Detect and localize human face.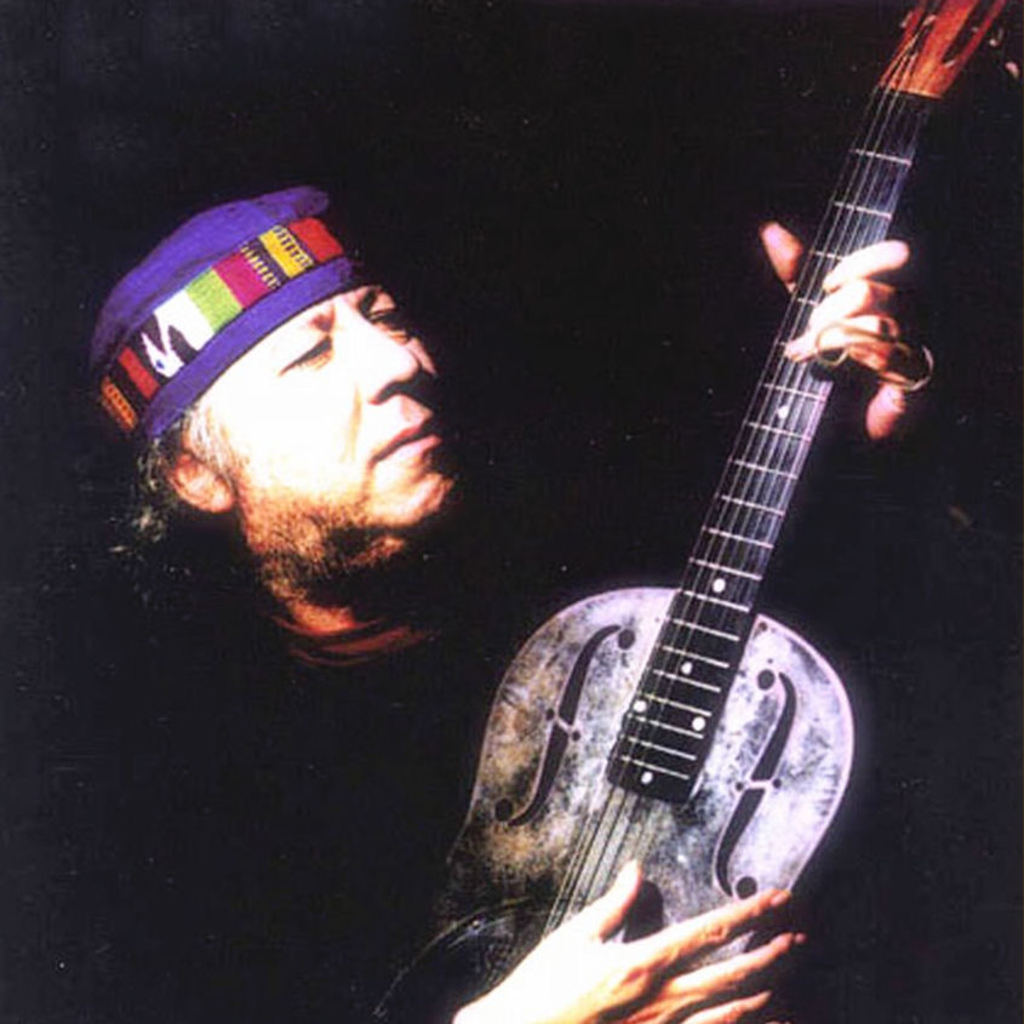
Localized at x1=181, y1=286, x2=479, y2=582.
